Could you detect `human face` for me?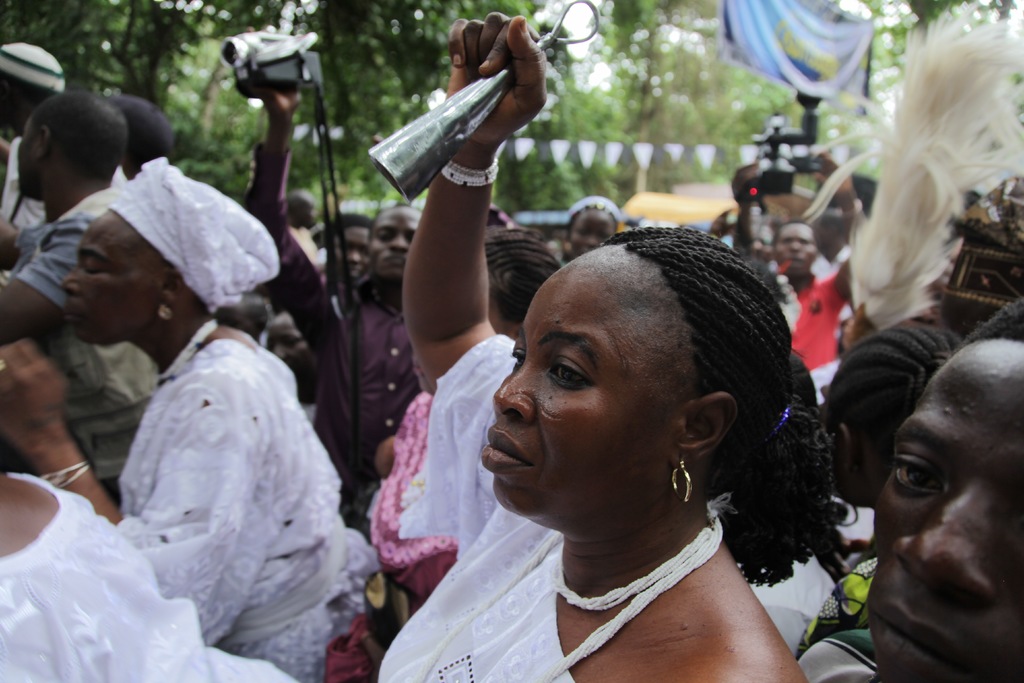
Detection result: locate(362, 211, 414, 277).
